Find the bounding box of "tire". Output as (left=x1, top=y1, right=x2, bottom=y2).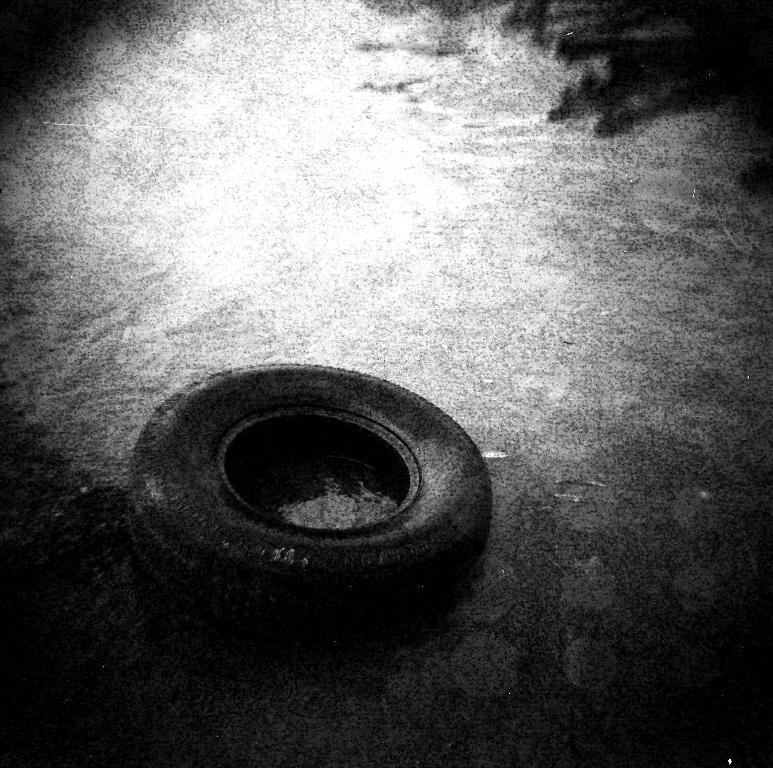
(left=127, top=363, right=491, bottom=619).
